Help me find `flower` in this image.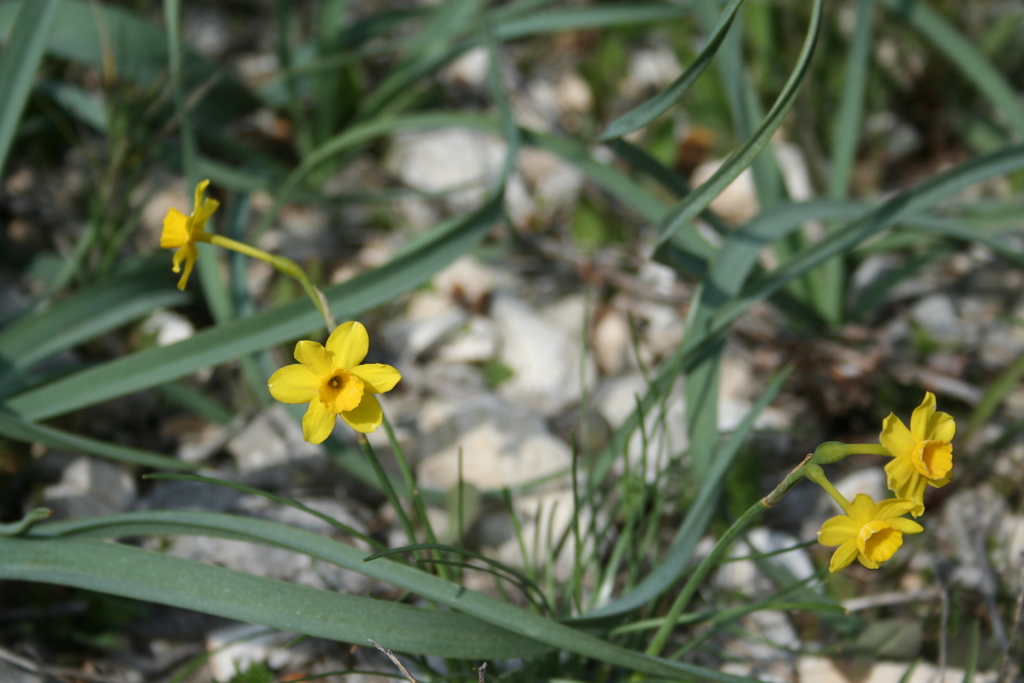
Found it: <box>819,490,925,576</box>.
